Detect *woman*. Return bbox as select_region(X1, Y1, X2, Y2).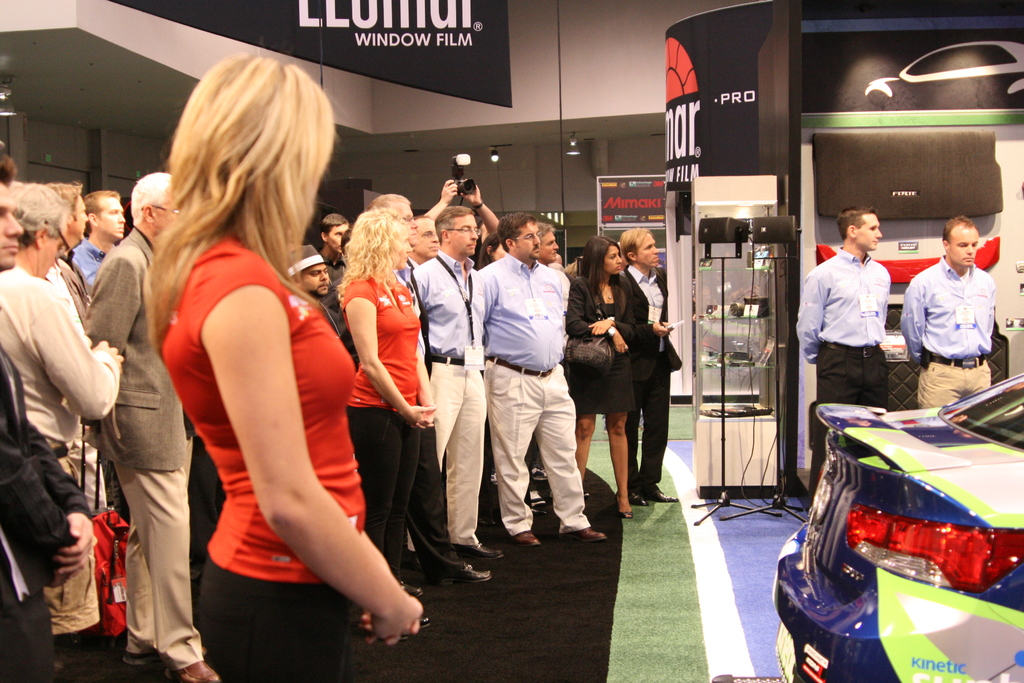
select_region(340, 210, 436, 623).
